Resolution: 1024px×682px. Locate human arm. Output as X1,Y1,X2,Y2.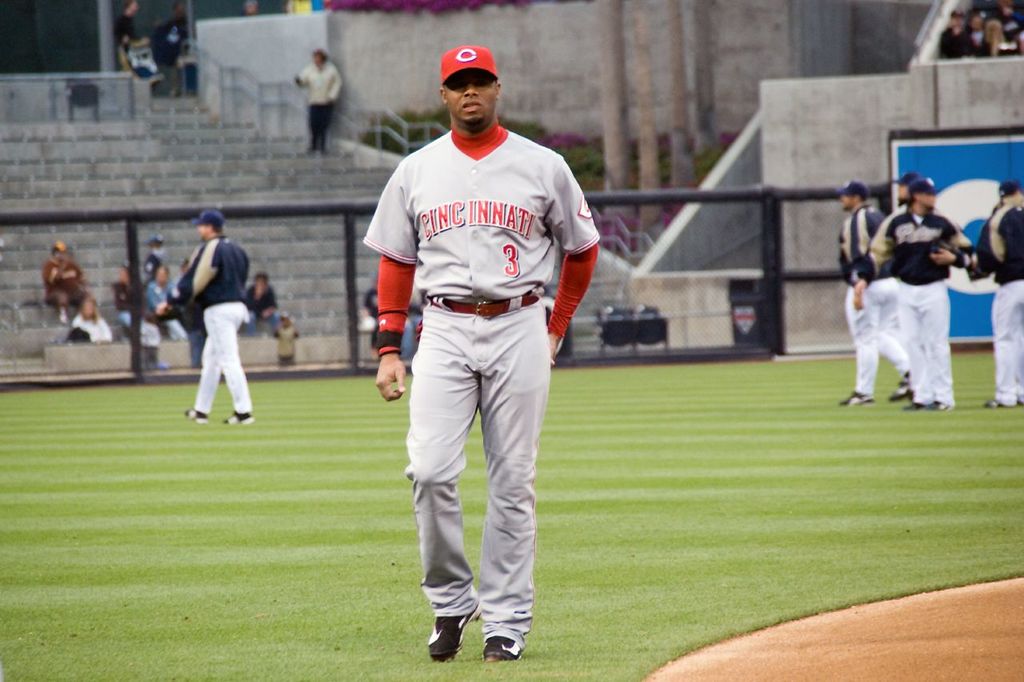
151,234,212,320.
